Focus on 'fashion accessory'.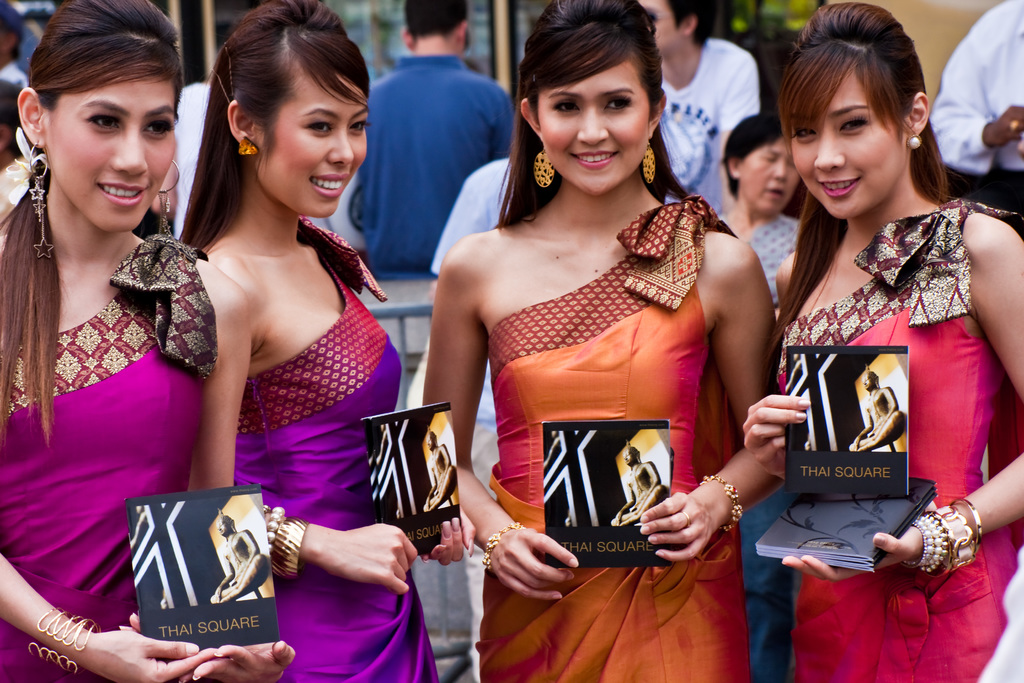
Focused at <bbox>698, 475, 744, 534</bbox>.
